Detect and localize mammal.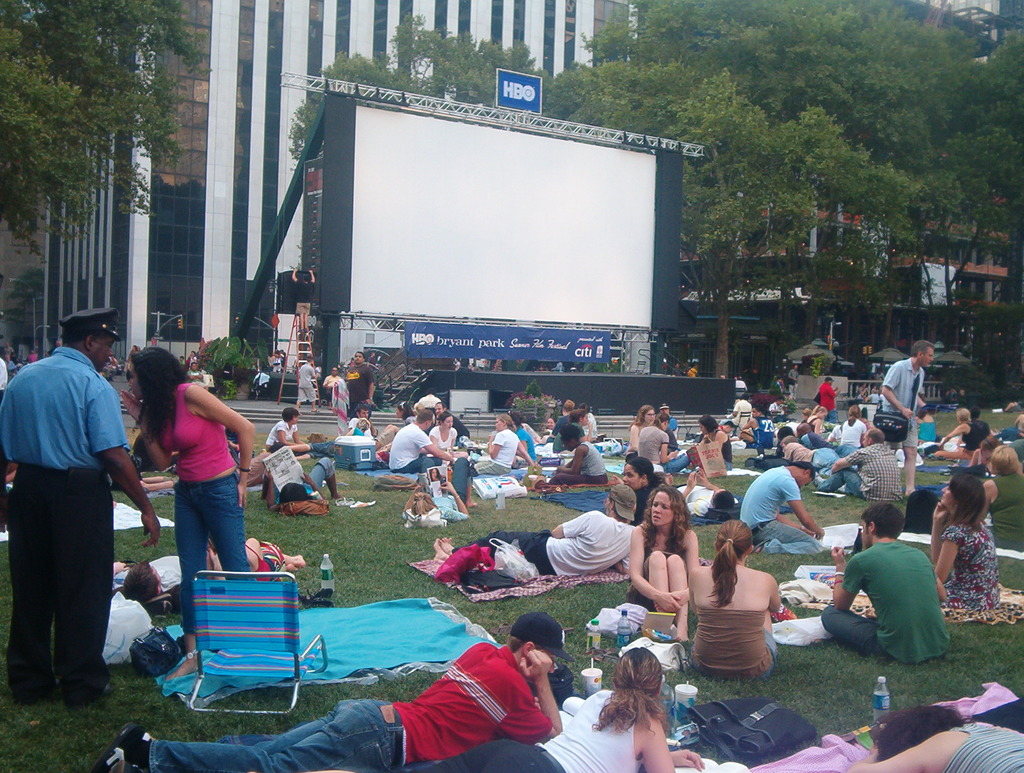
Localized at Rect(1007, 410, 1023, 444).
